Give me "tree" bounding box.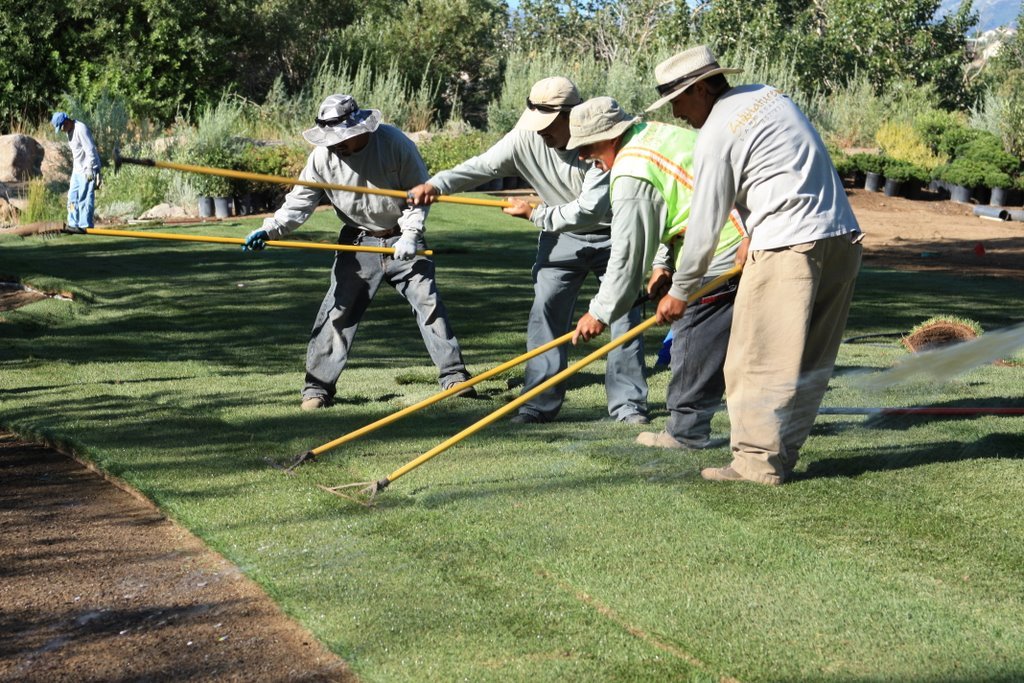
left=686, top=0, right=829, bottom=126.
